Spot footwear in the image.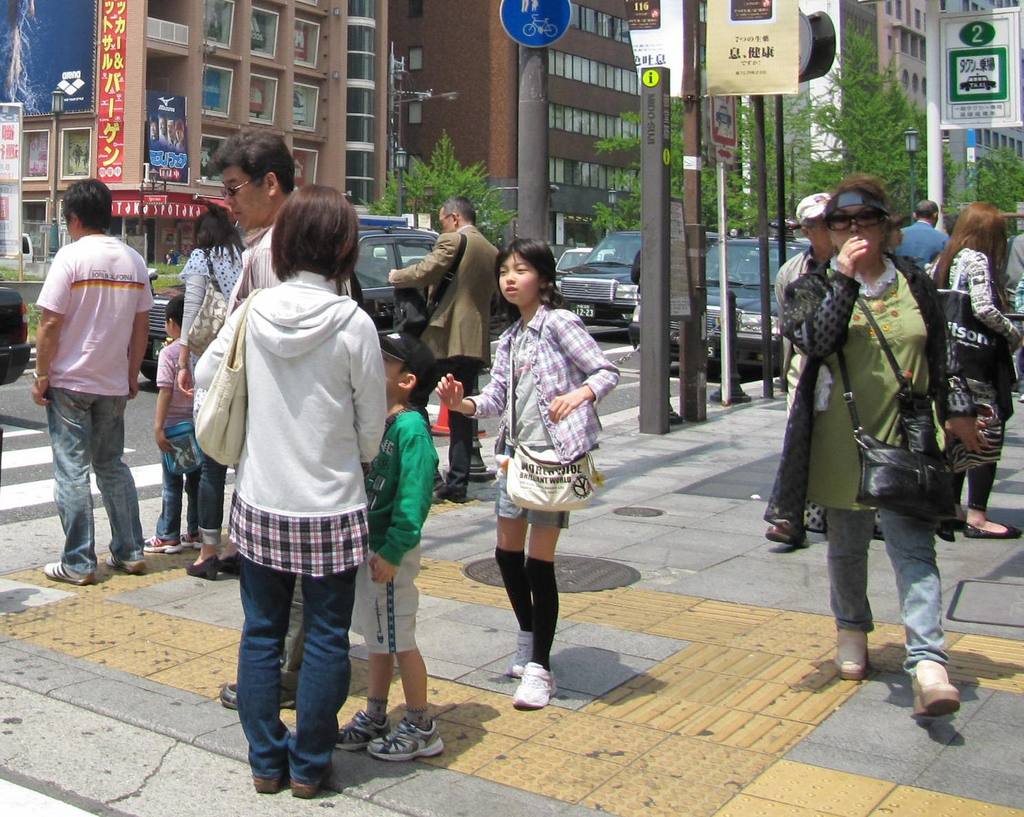
footwear found at [x1=837, y1=621, x2=872, y2=679].
